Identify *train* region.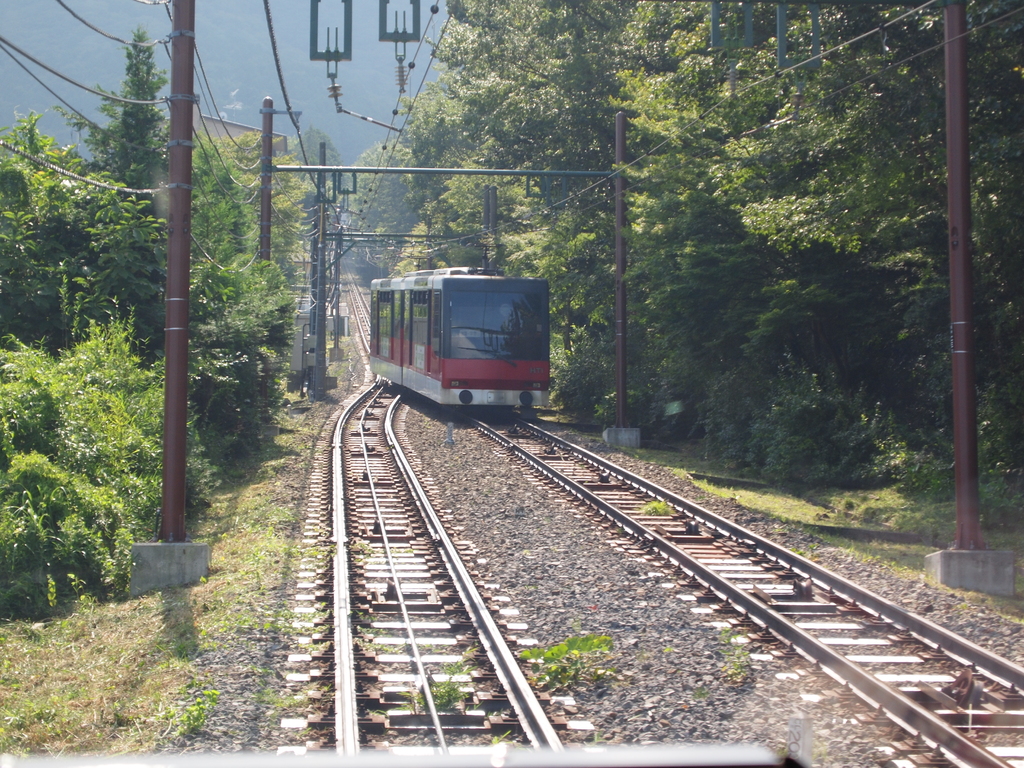
Region: {"x1": 367, "y1": 238, "x2": 552, "y2": 423}.
